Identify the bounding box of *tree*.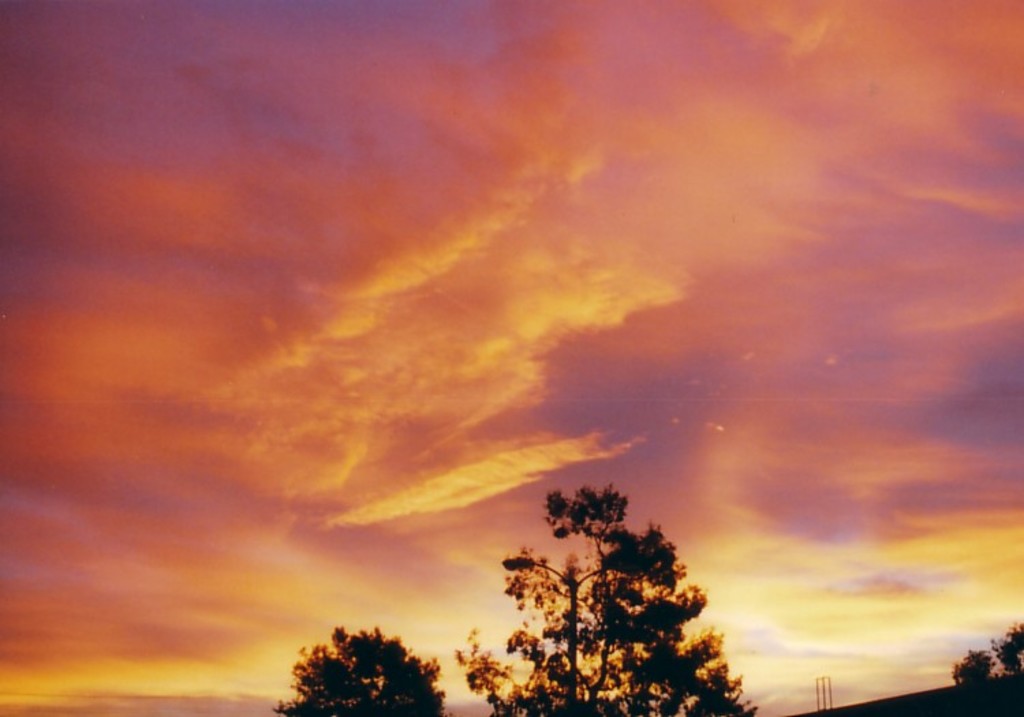
box(949, 621, 1023, 683).
